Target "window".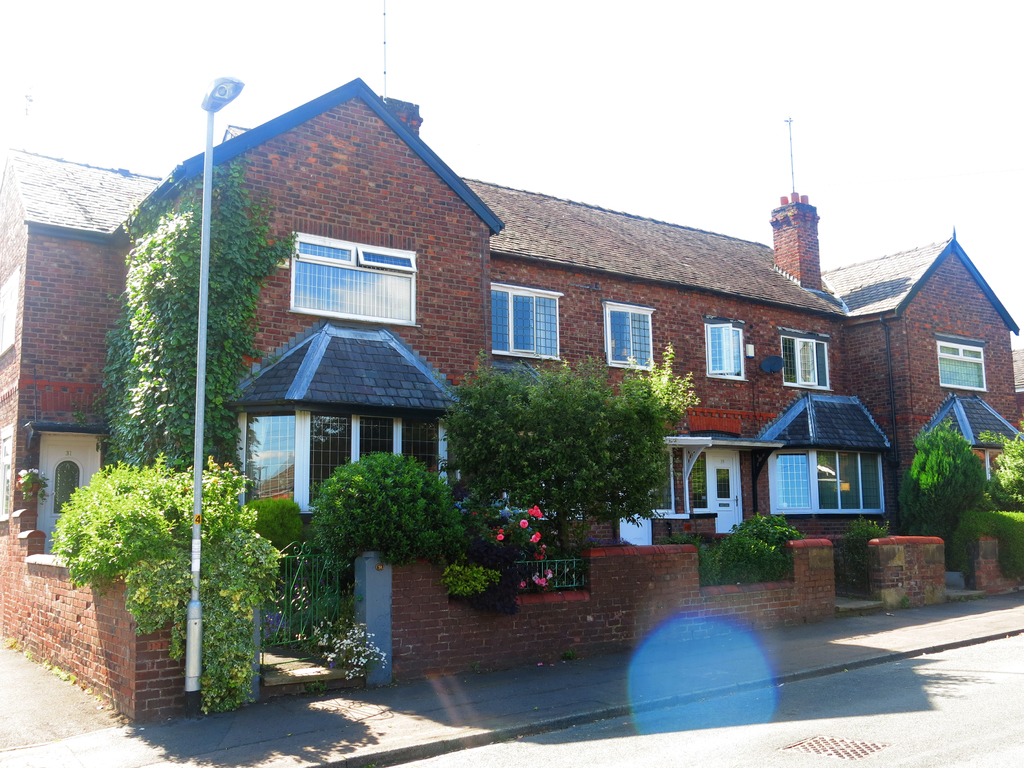
Target region: bbox=(780, 336, 833, 387).
